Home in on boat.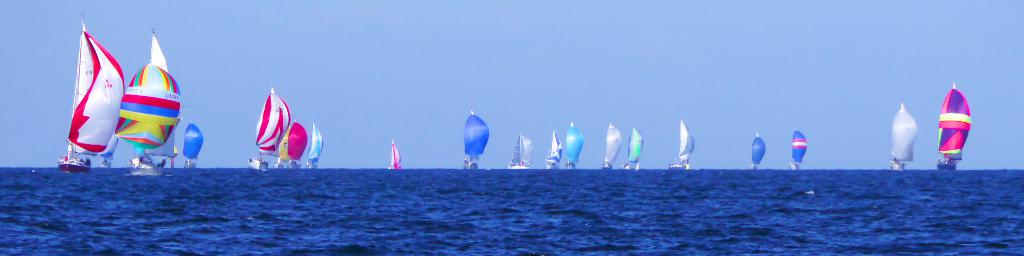
Homed in at region(387, 140, 406, 175).
